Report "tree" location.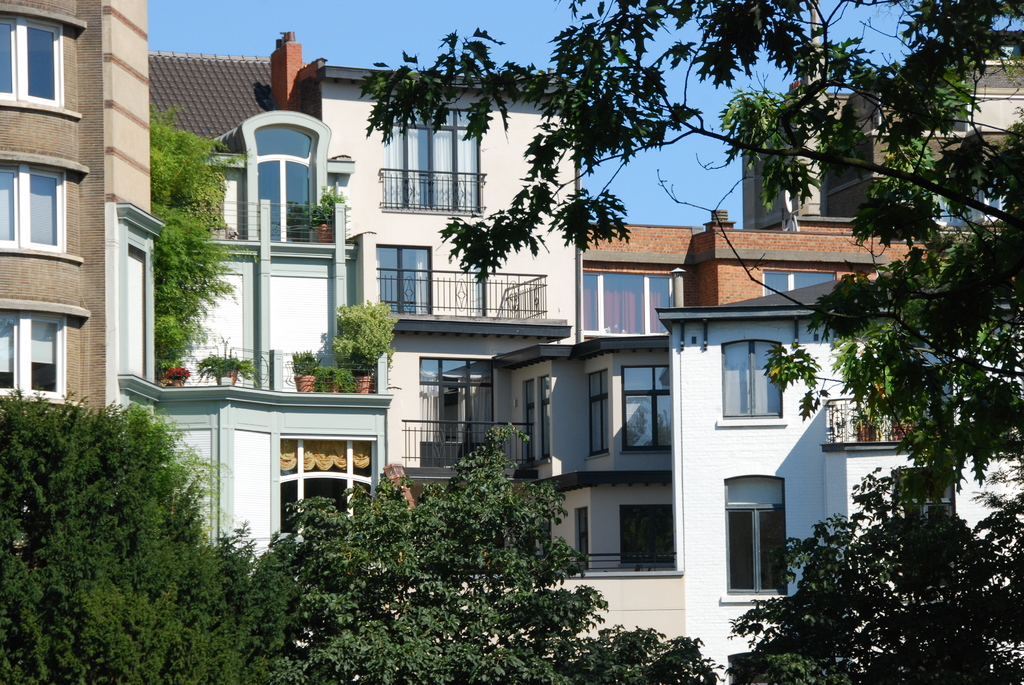
Report: select_region(715, 437, 1023, 684).
